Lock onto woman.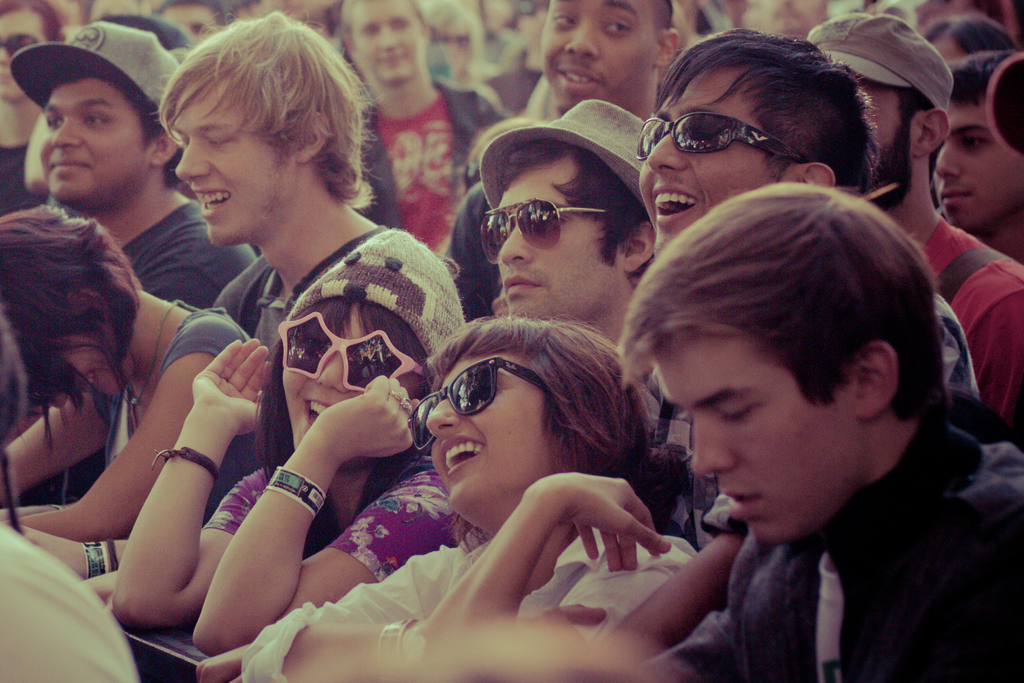
Locked: detection(101, 225, 459, 652).
